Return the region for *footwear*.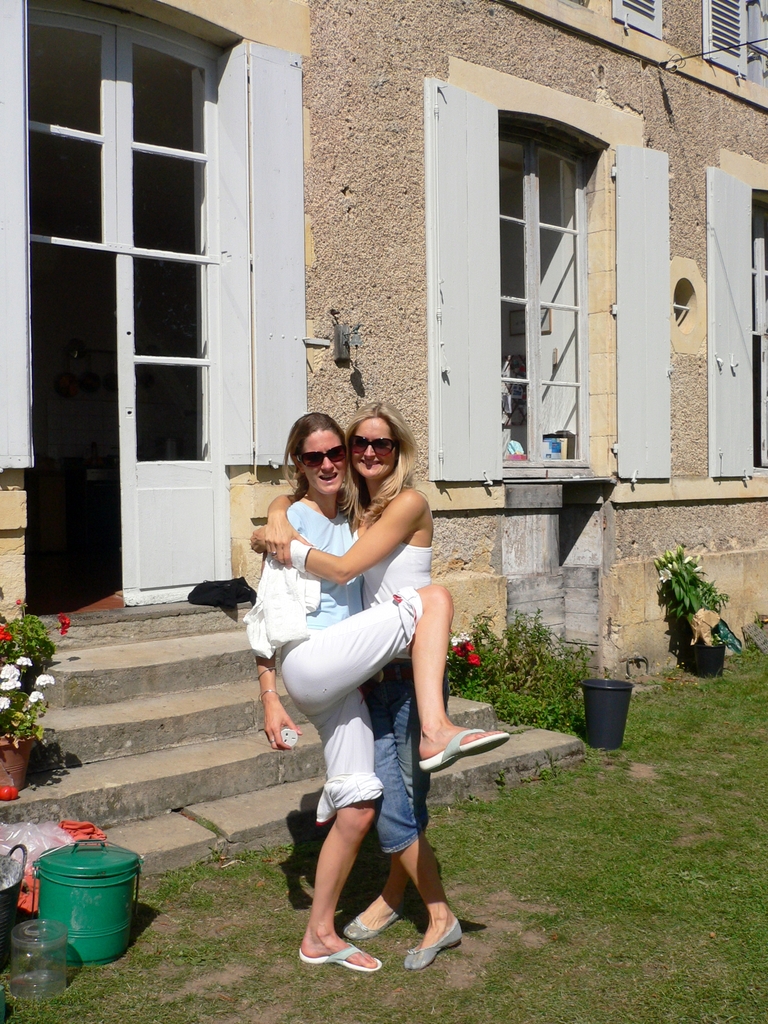
box=[343, 905, 406, 940].
